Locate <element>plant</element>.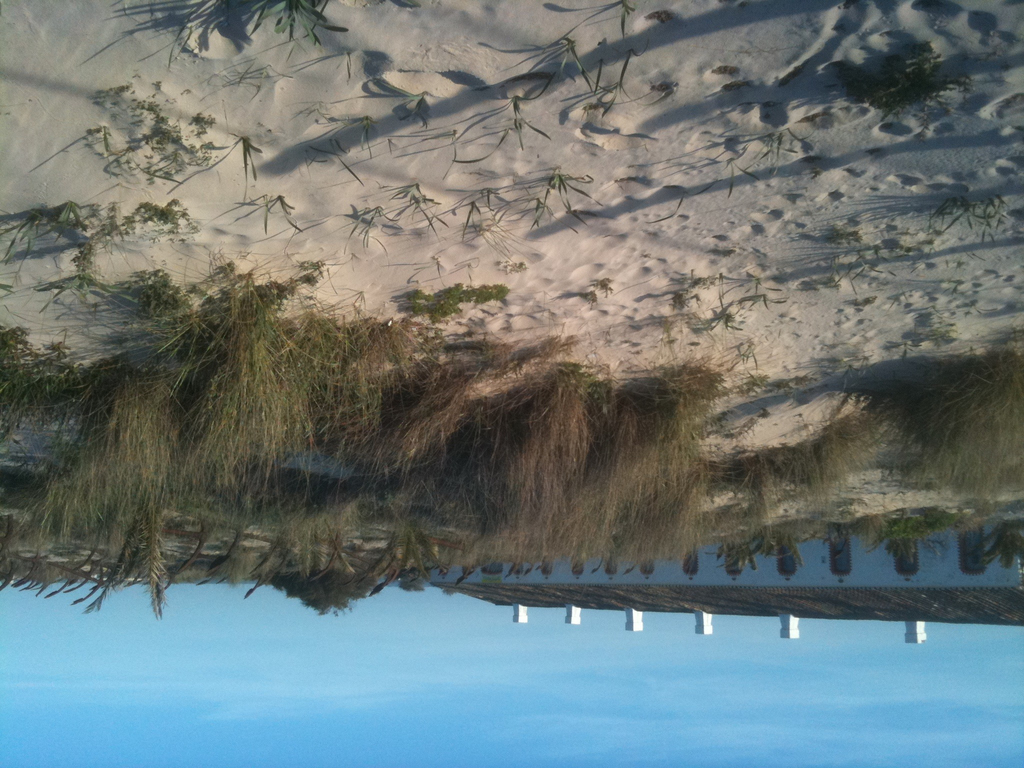
Bounding box: left=710, top=66, right=733, bottom=77.
